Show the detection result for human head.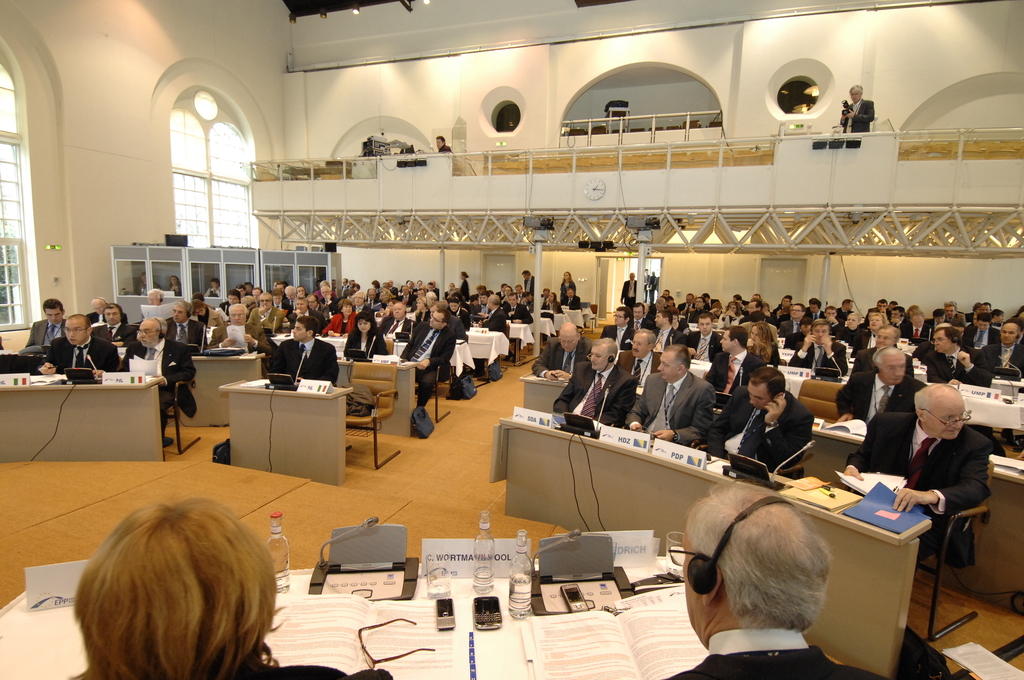
(x1=1002, y1=323, x2=1018, y2=347).
